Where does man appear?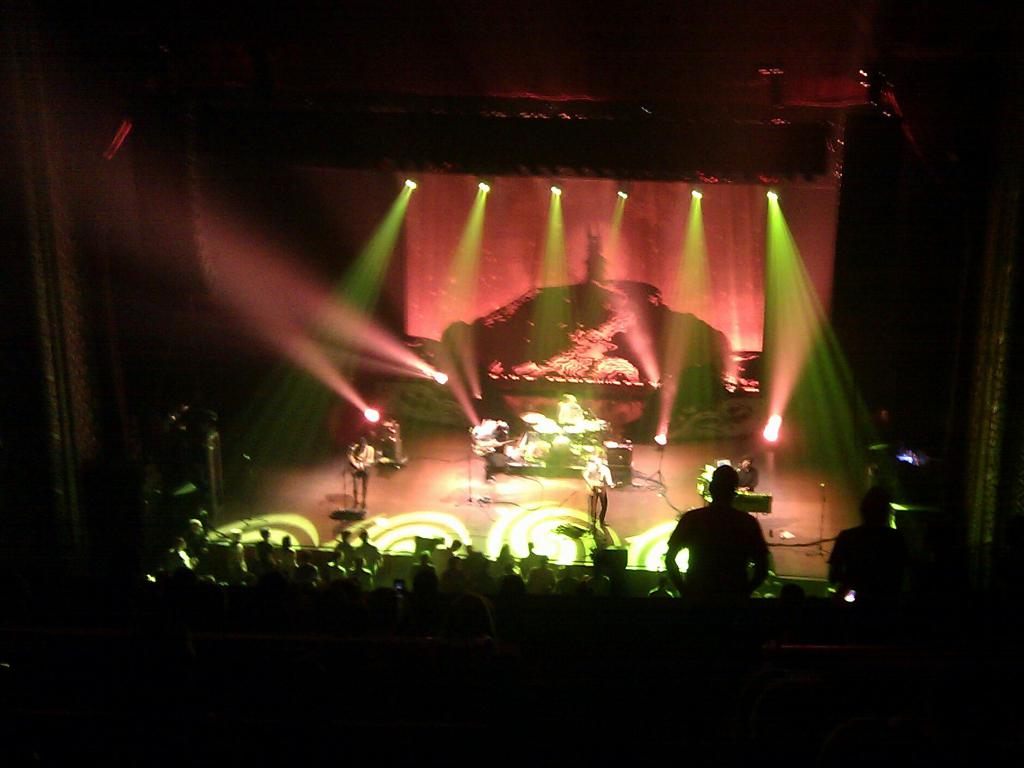
Appears at left=827, top=487, right=922, bottom=604.
